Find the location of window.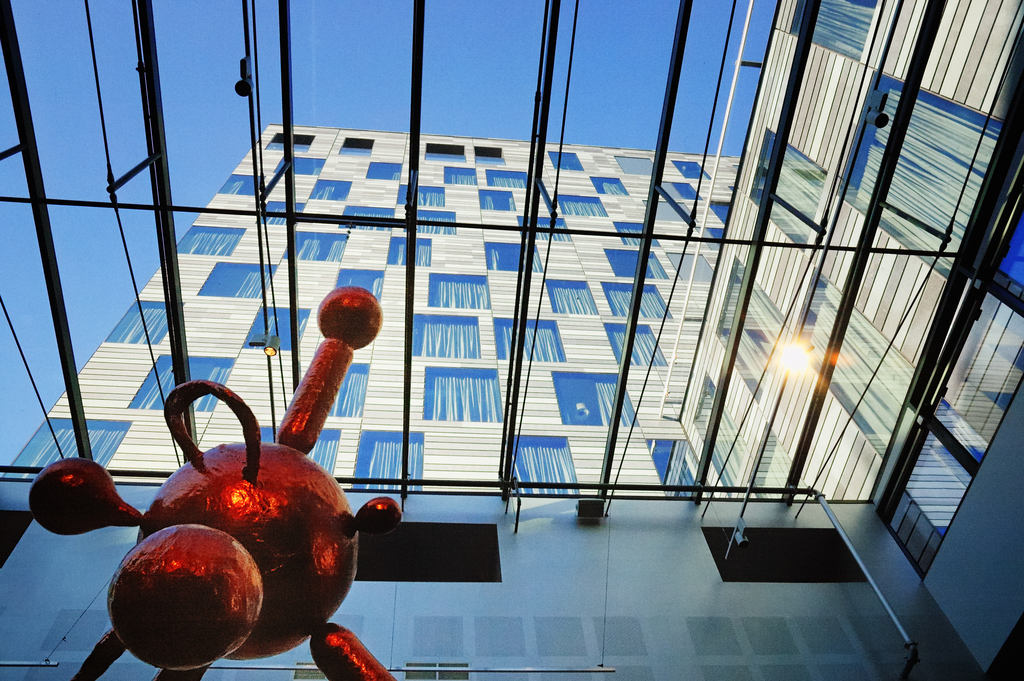
Location: (x1=365, y1=160, x2=406, y2=181).
